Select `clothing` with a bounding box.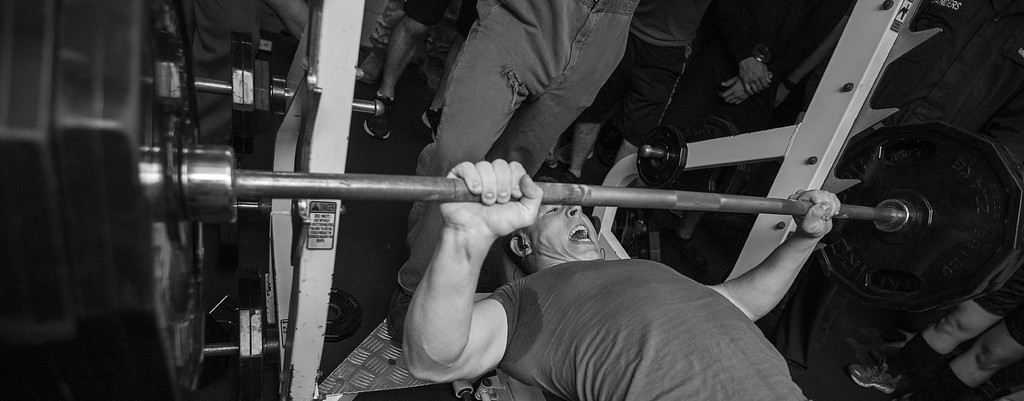
973/260/1023/352.
